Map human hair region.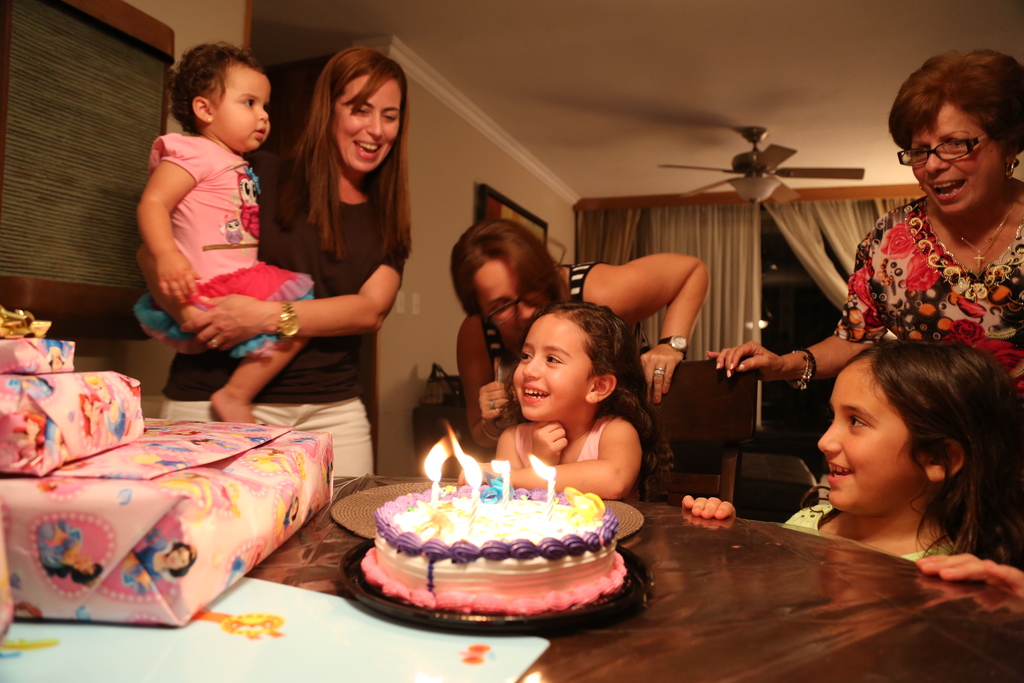
Mapped to [x1=885, y1=42, x2=1023, y2=177].
